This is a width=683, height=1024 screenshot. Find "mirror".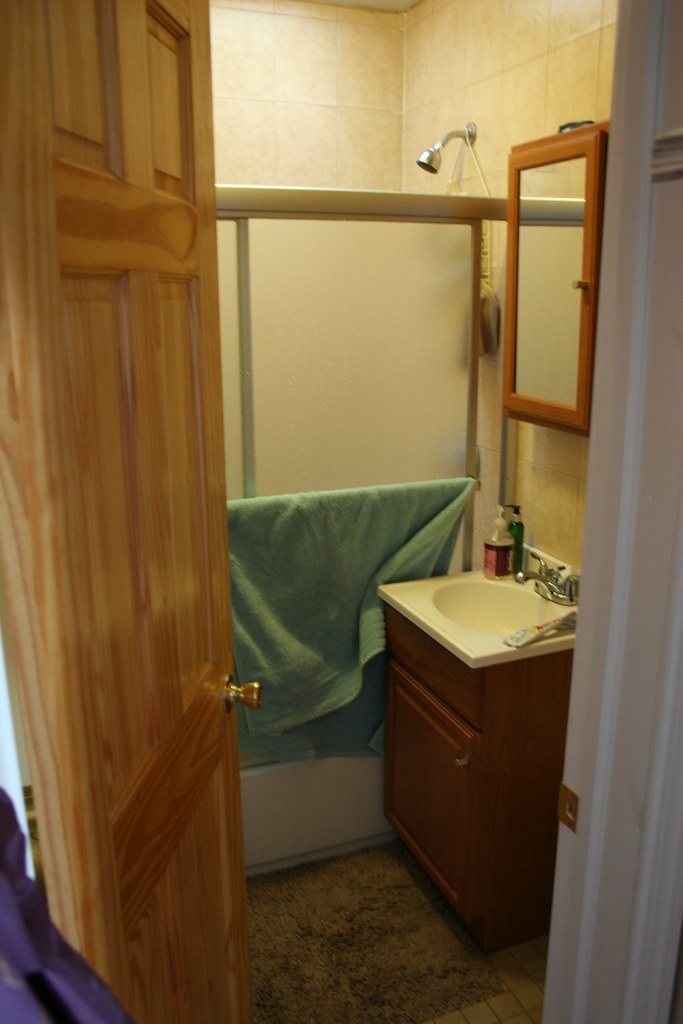
Bounding box: 514, 152, 595, 420.
